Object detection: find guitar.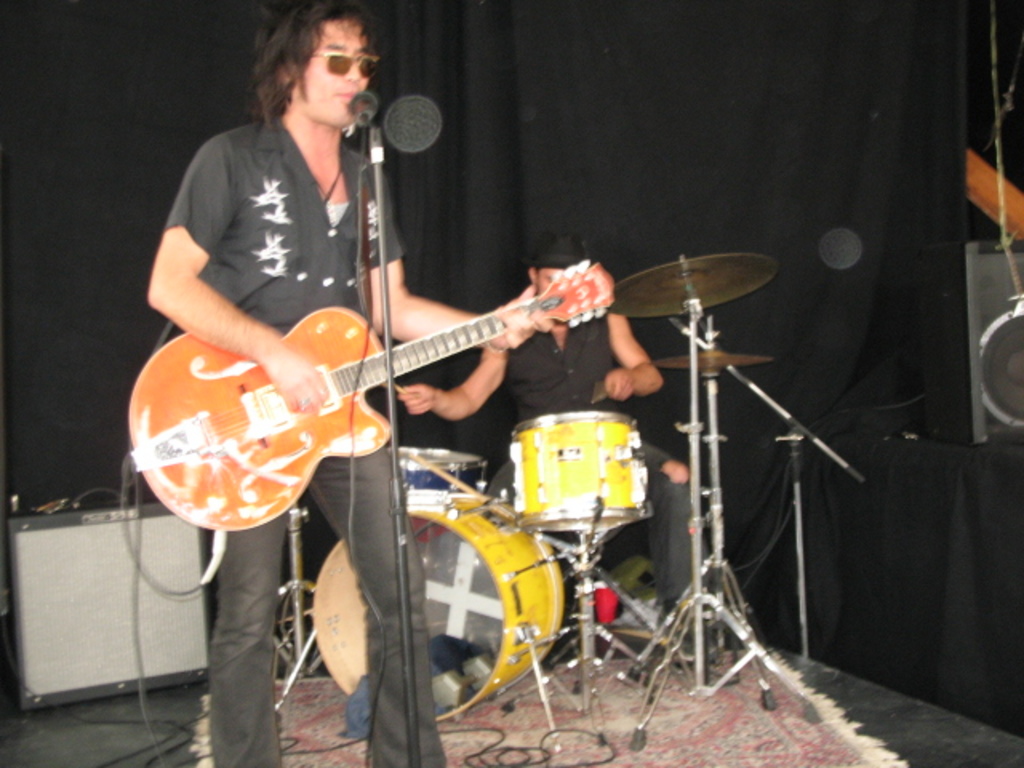
bbox(120, 242, 645, 531).
